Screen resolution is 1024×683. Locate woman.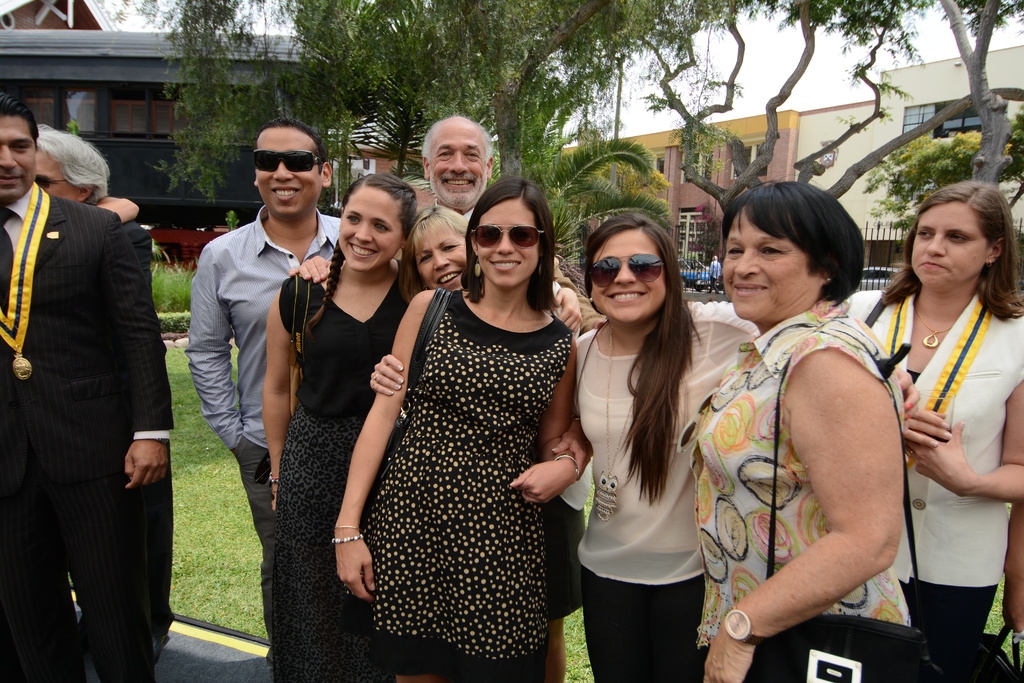
{"x1": 364, "y1": 194, "x2": 587, "y2": 682}.
